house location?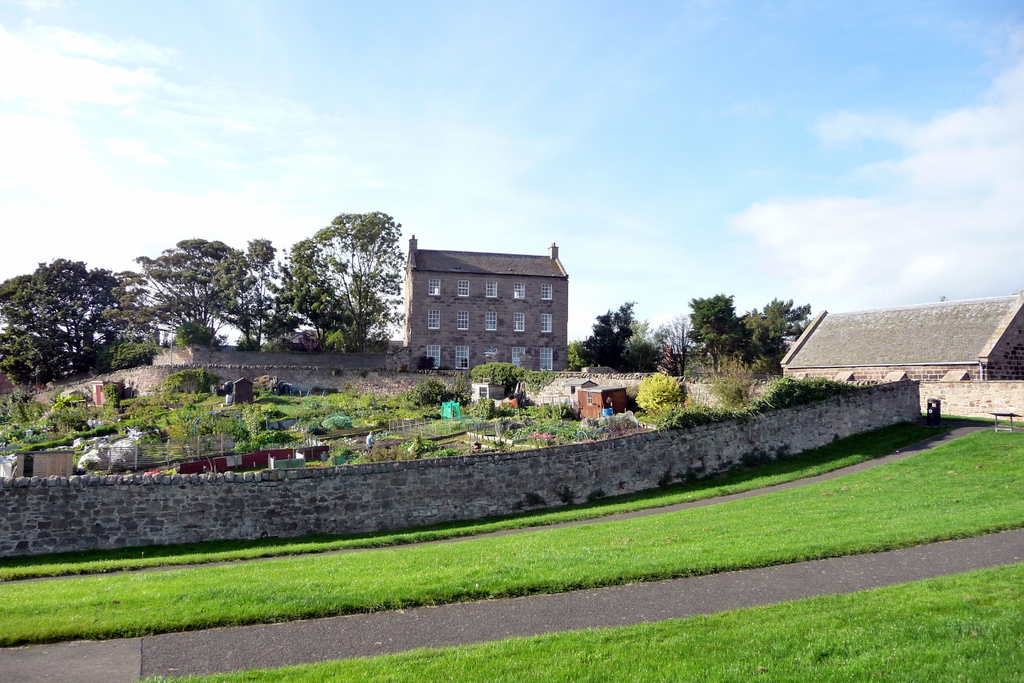
select_region(780, 292, 1023, 396)
